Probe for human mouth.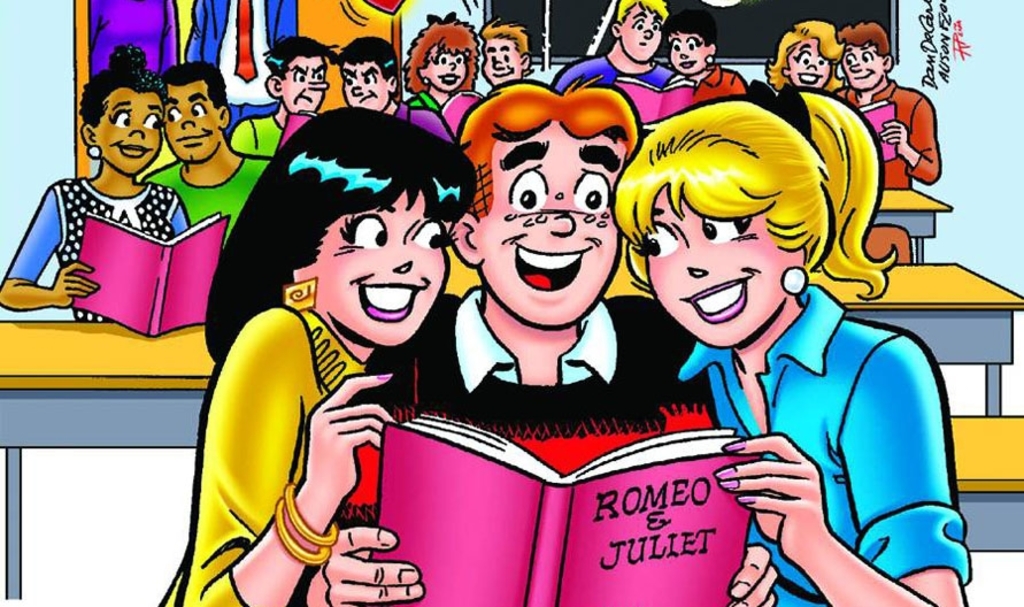
Probe result: crop(633, 37, 653, 48).
